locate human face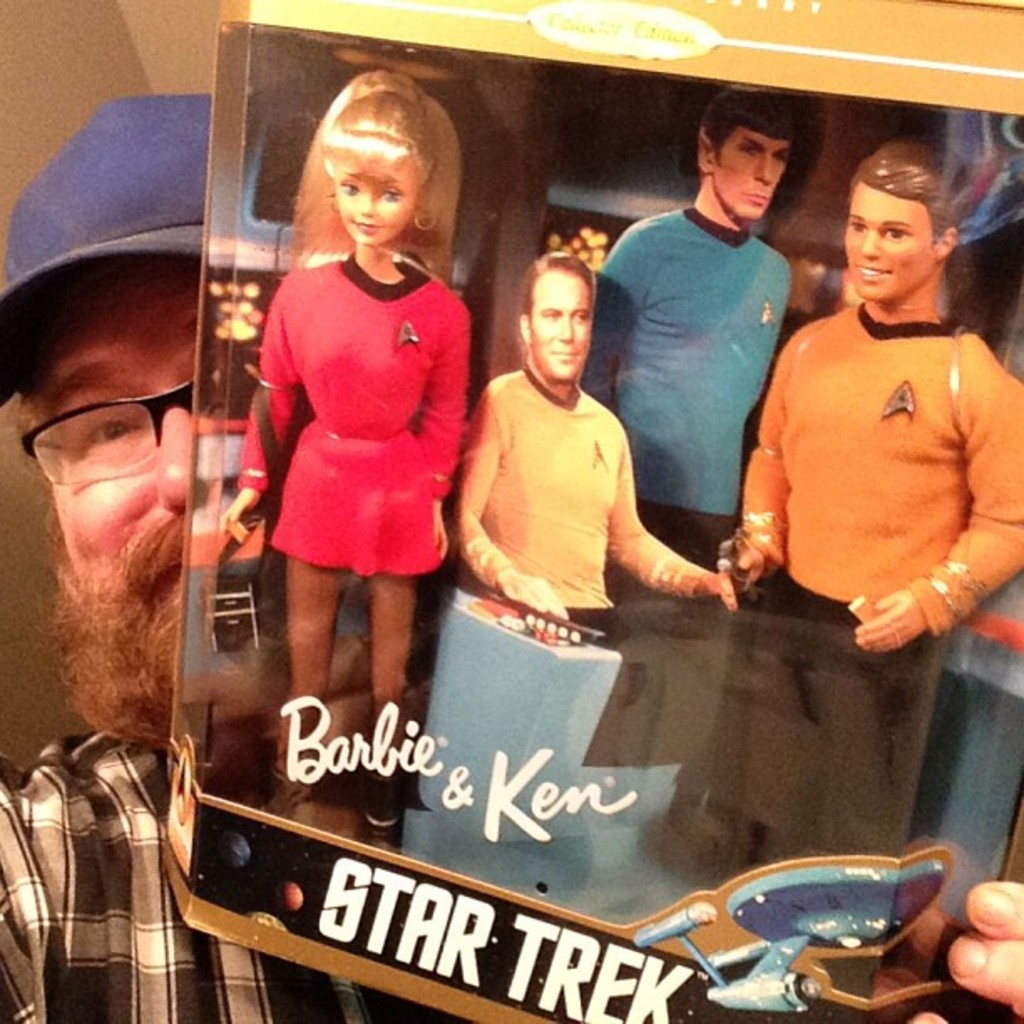
region(713, 129, 790, 224)
